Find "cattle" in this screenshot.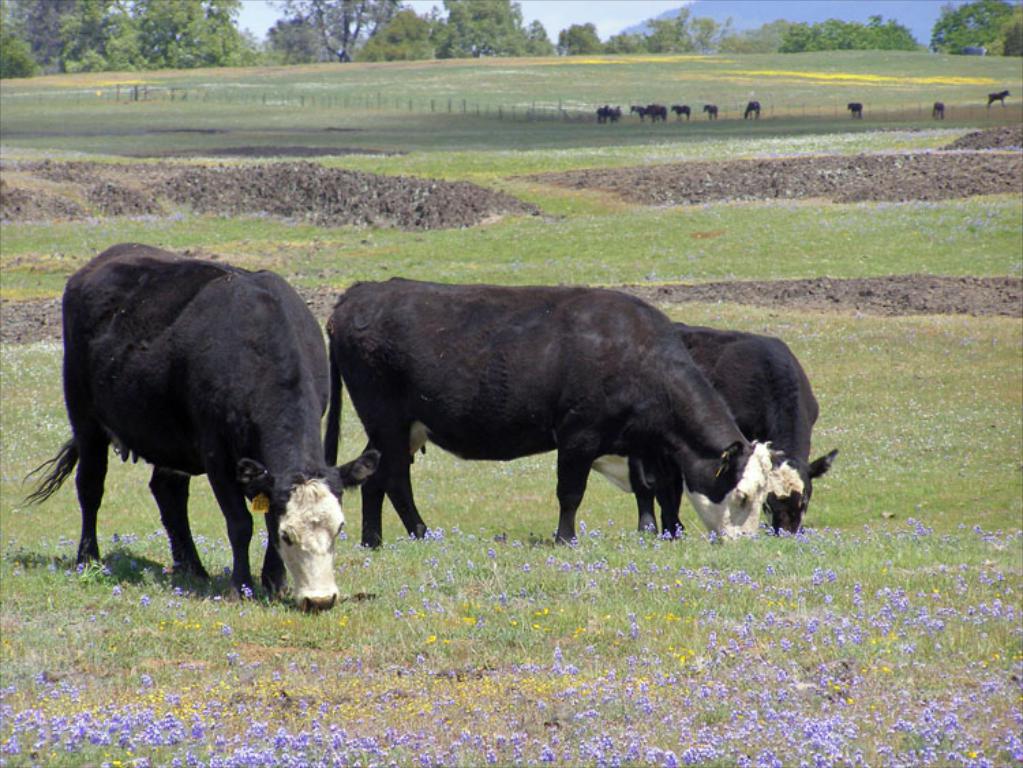
The bounding box for "cattle" is rect(933, 101, 948, 119).
